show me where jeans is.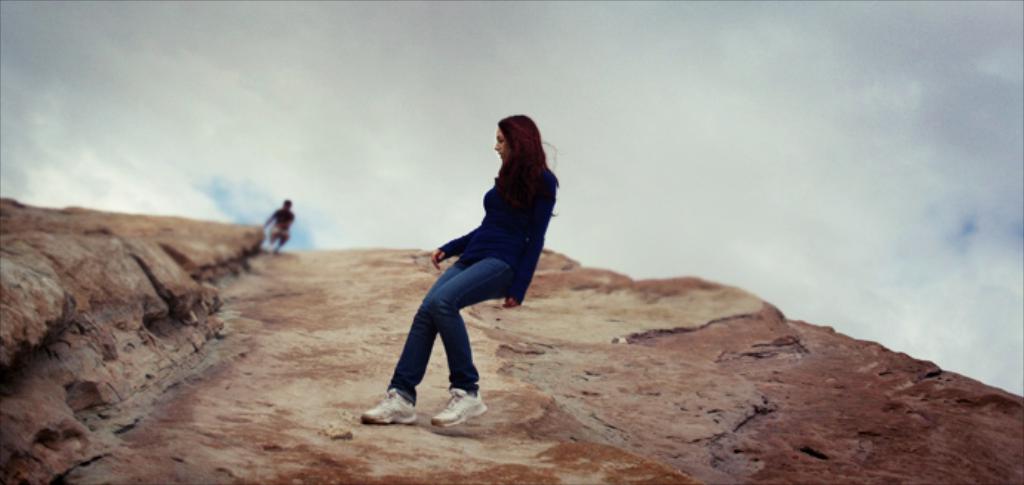
jeans is at crop(384, 227, 533, 414).
